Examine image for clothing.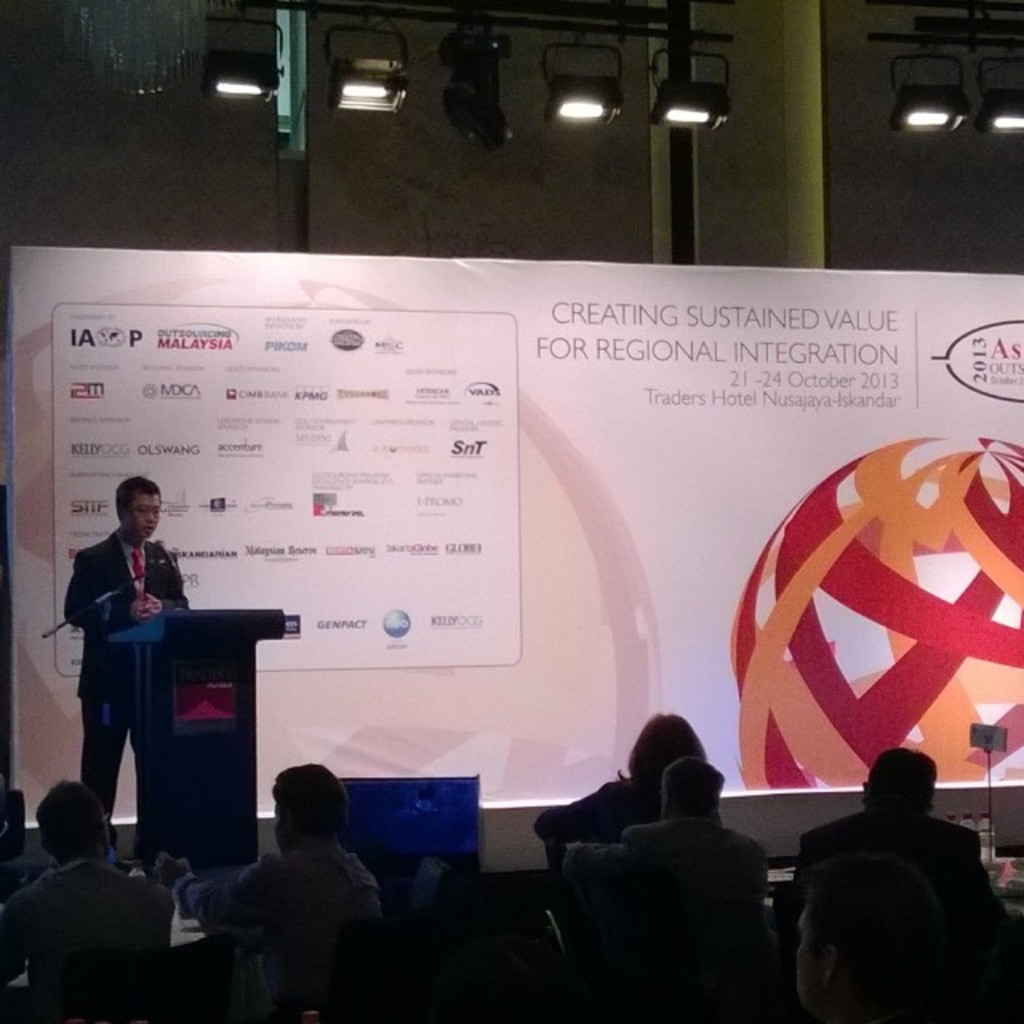
Examination result: x1=61, y1=531, x2=194, y2=864.
